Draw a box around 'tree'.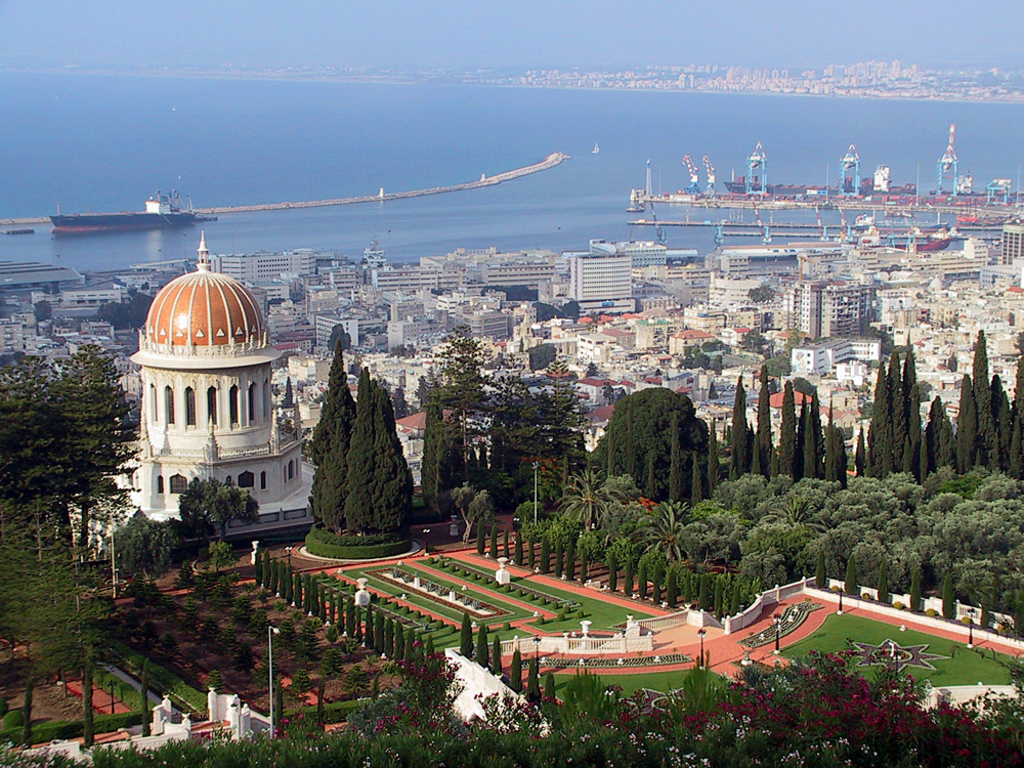
crop(346, 595, 355, 641).
